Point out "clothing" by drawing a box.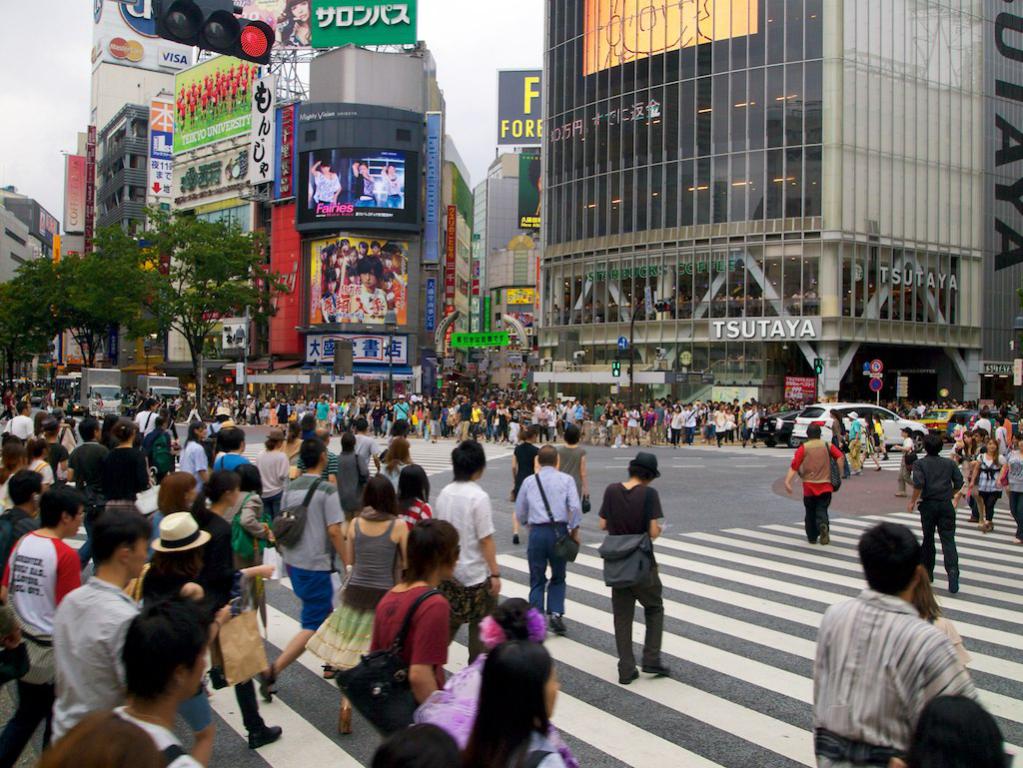
select_region(44, 576, 139, 746).
